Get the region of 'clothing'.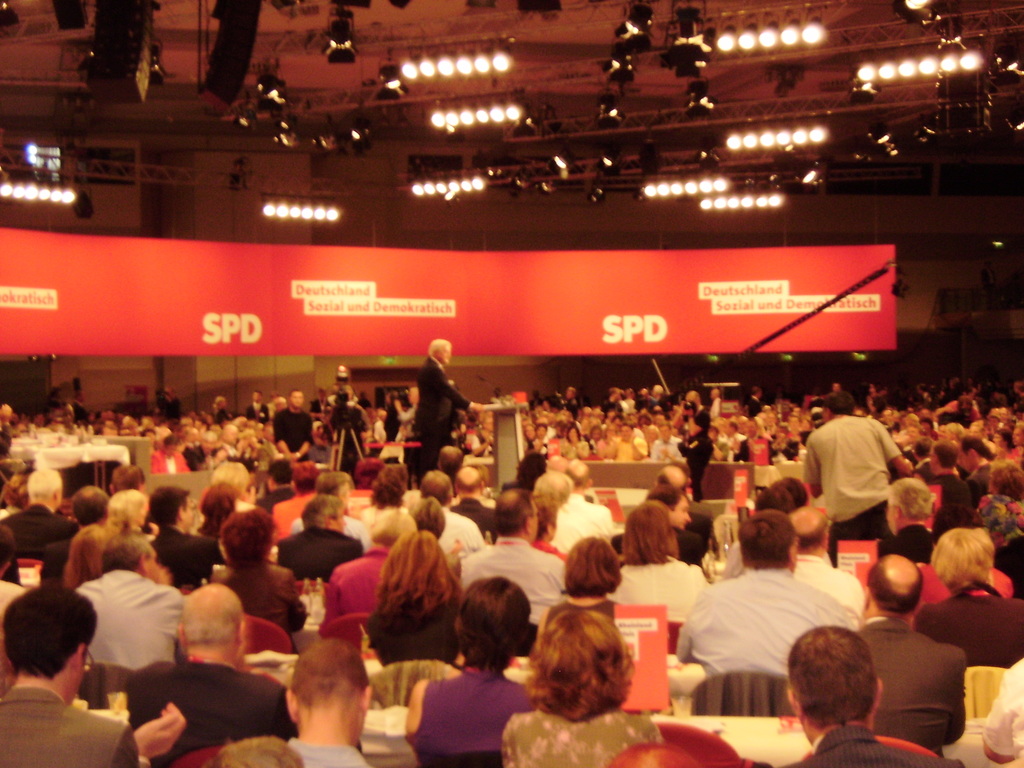
rect(262, 485, 291, 506).
